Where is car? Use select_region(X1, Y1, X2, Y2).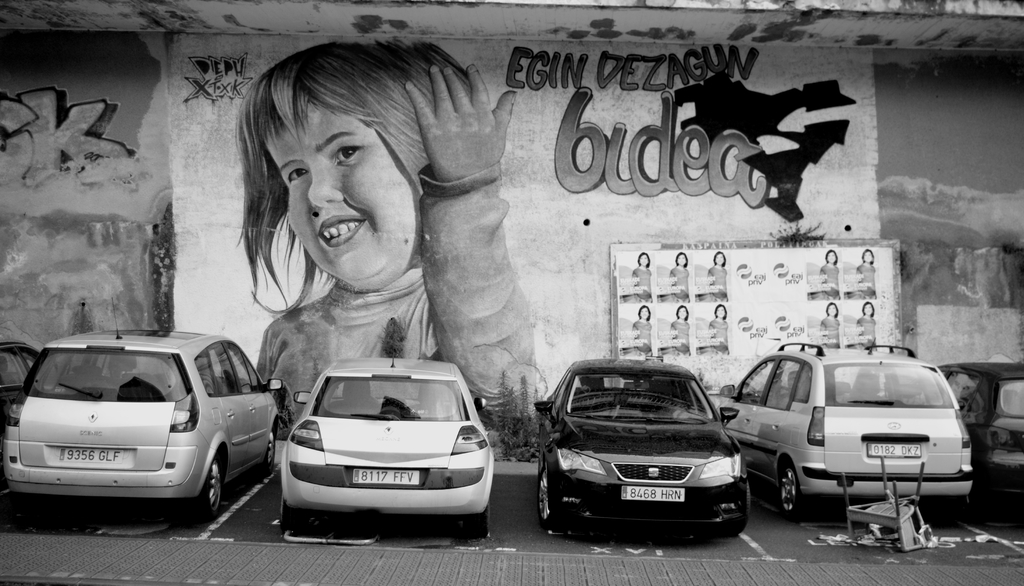
select_region(0, 335, 68, 491).
